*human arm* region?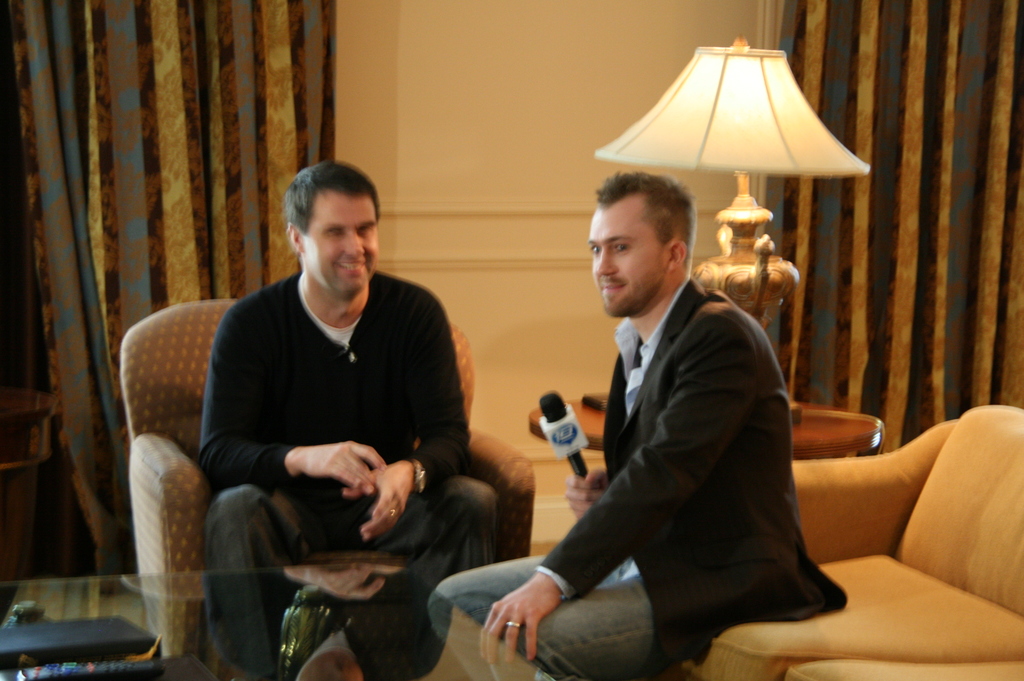
left=335, top=282, right=478, bottom=552
